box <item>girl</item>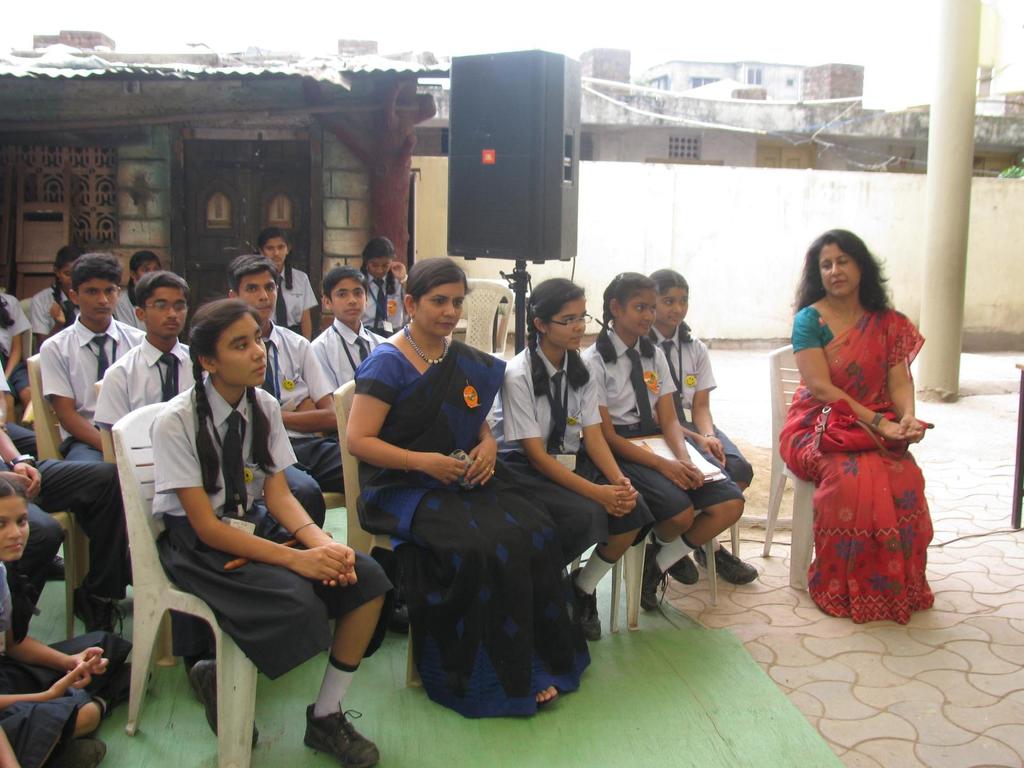
l=252, t=225, r=318, b=341
